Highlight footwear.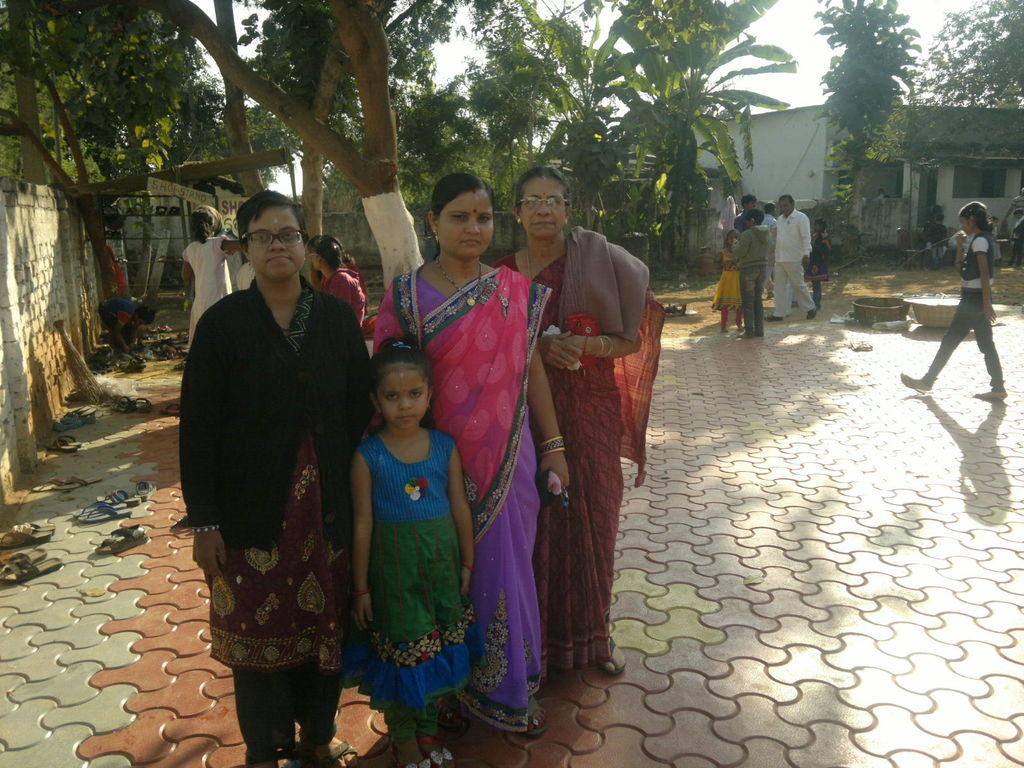
Highlighted region: x1=40, y1=433, x2=83, y2=451.
